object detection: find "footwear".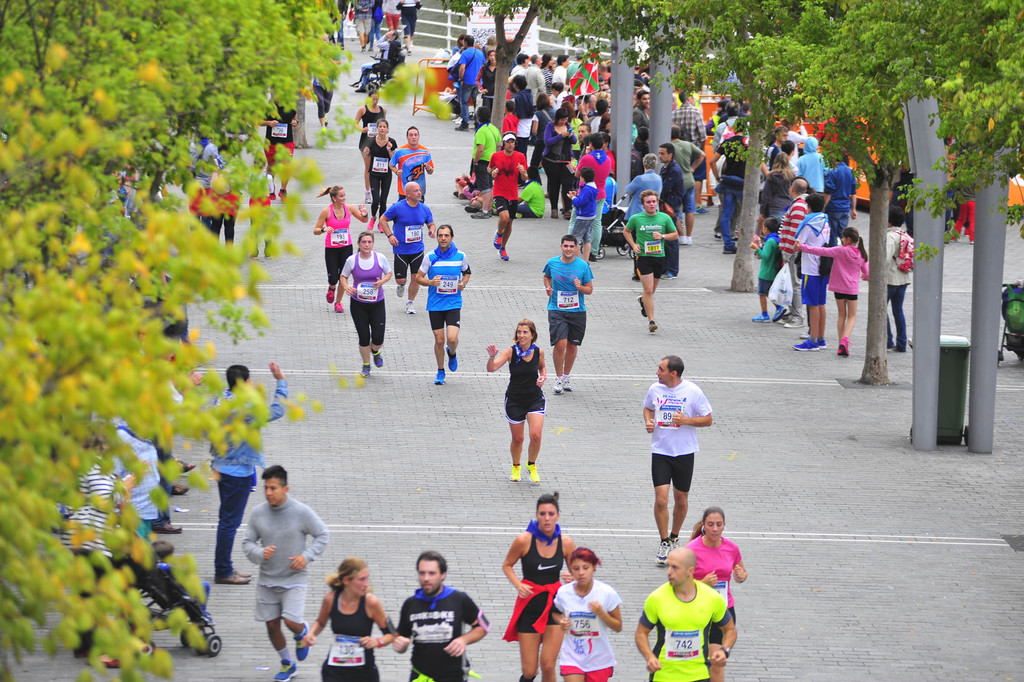
BBox(508, 456, 524, 483).
